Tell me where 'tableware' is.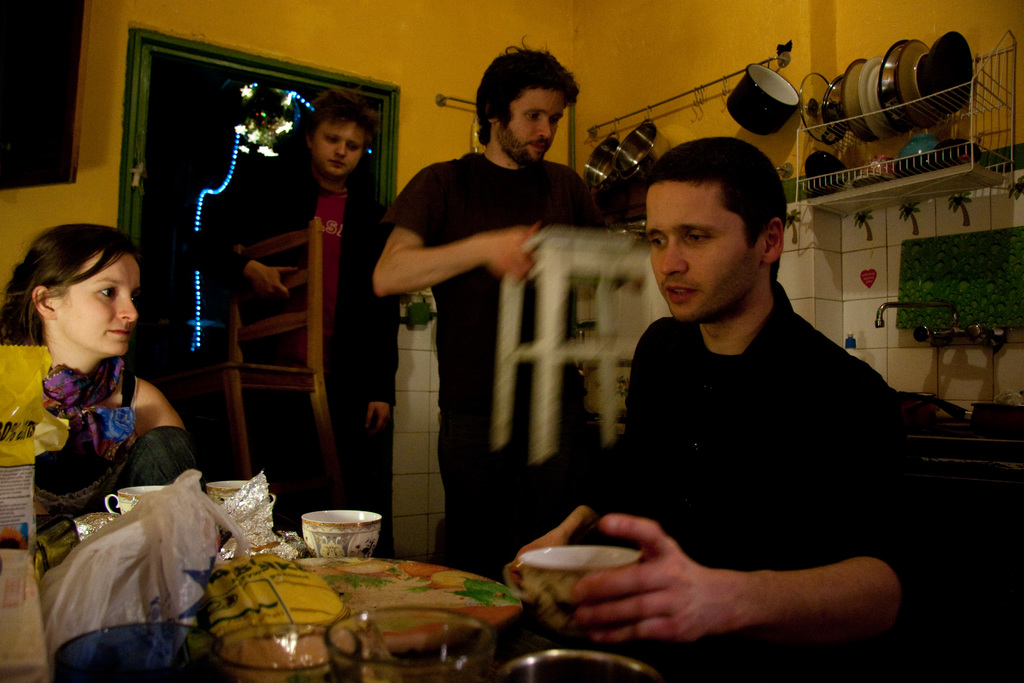
'tableware' is at rect(322, 606, 502, 682).
